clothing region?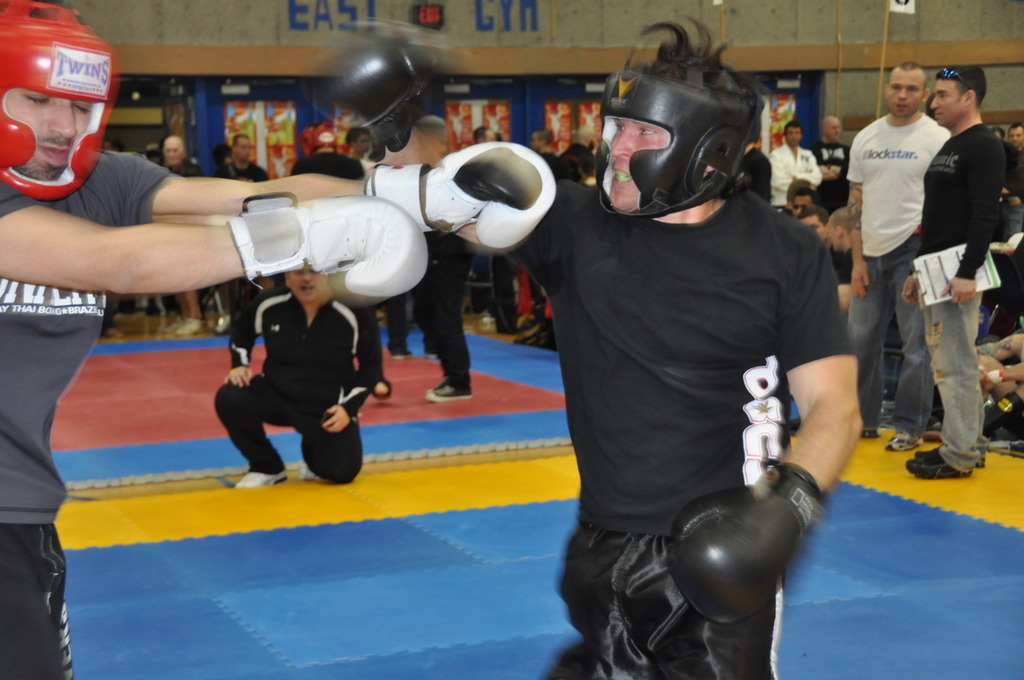
0:151:177:679
